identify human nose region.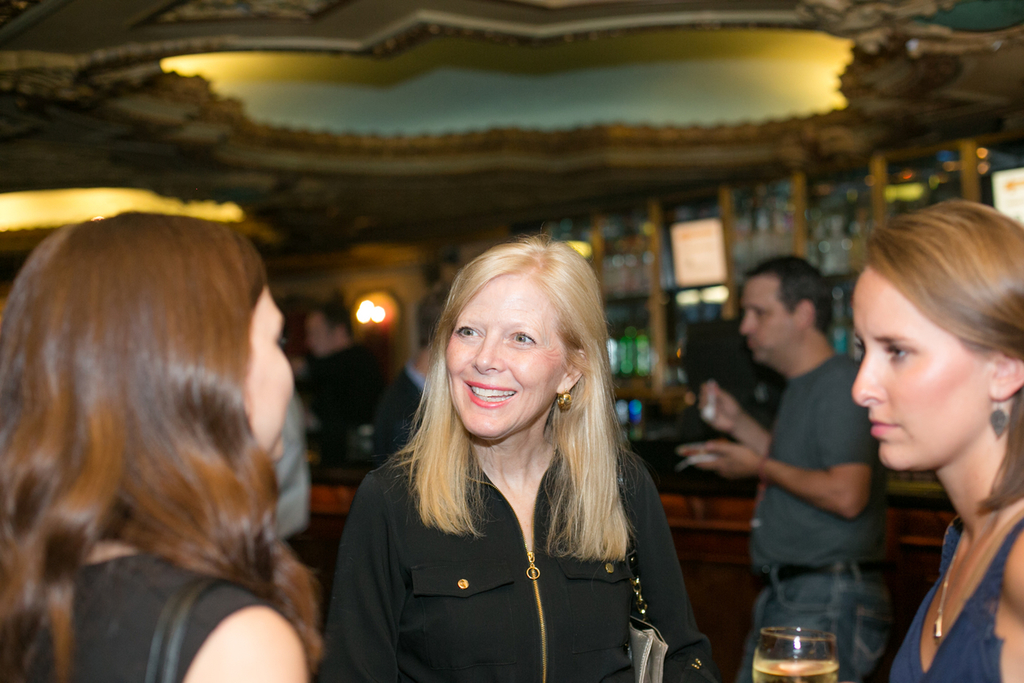
Region: <box>472,328,503,373</box>.
